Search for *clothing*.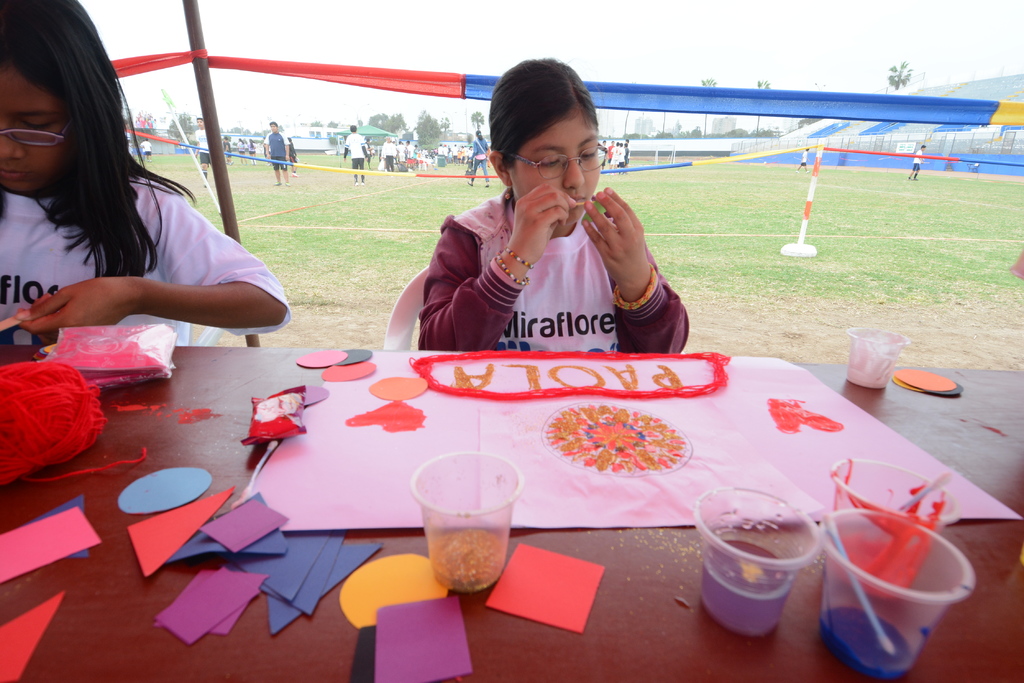
Found at 471,134,488,179.
